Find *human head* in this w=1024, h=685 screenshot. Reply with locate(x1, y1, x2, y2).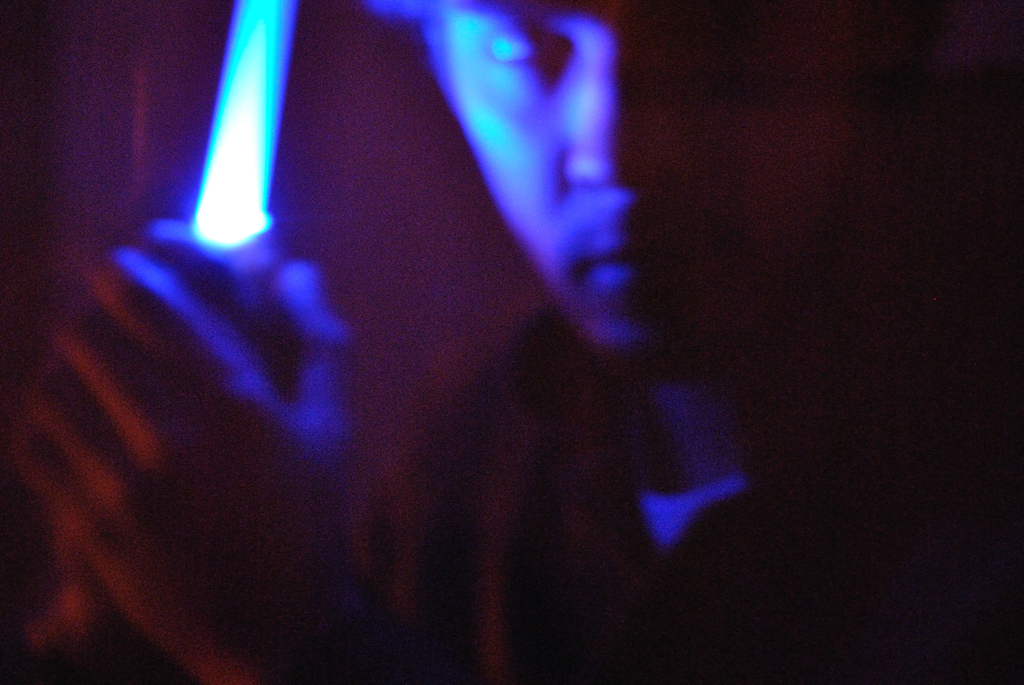
locate(373, 8, 680, 332).
